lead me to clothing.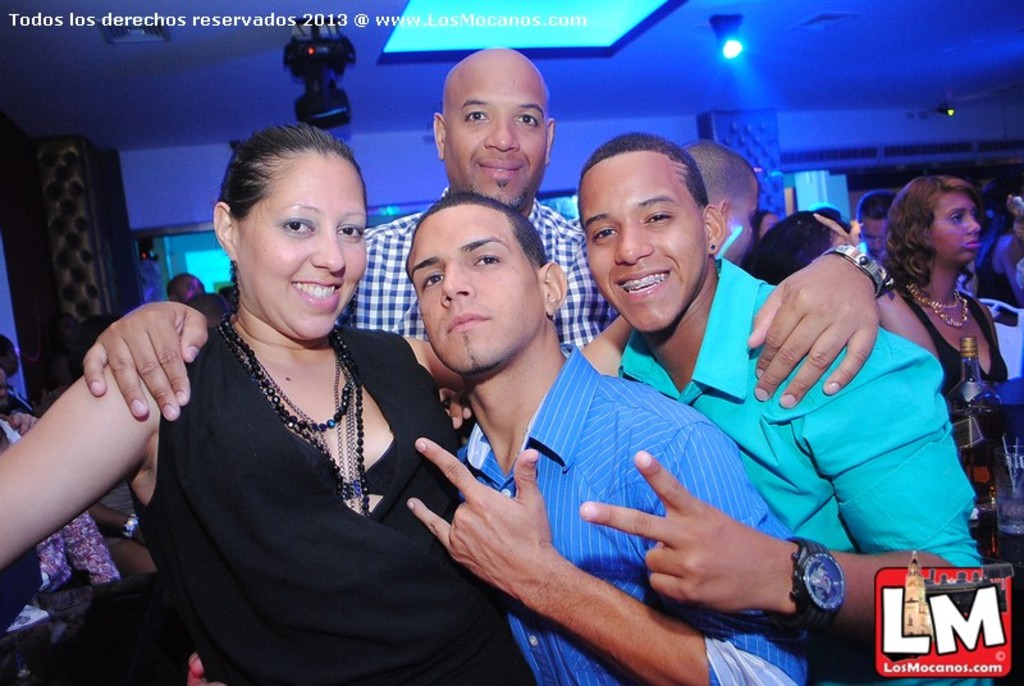
Lead to detection(114, 247, 472, 663).
